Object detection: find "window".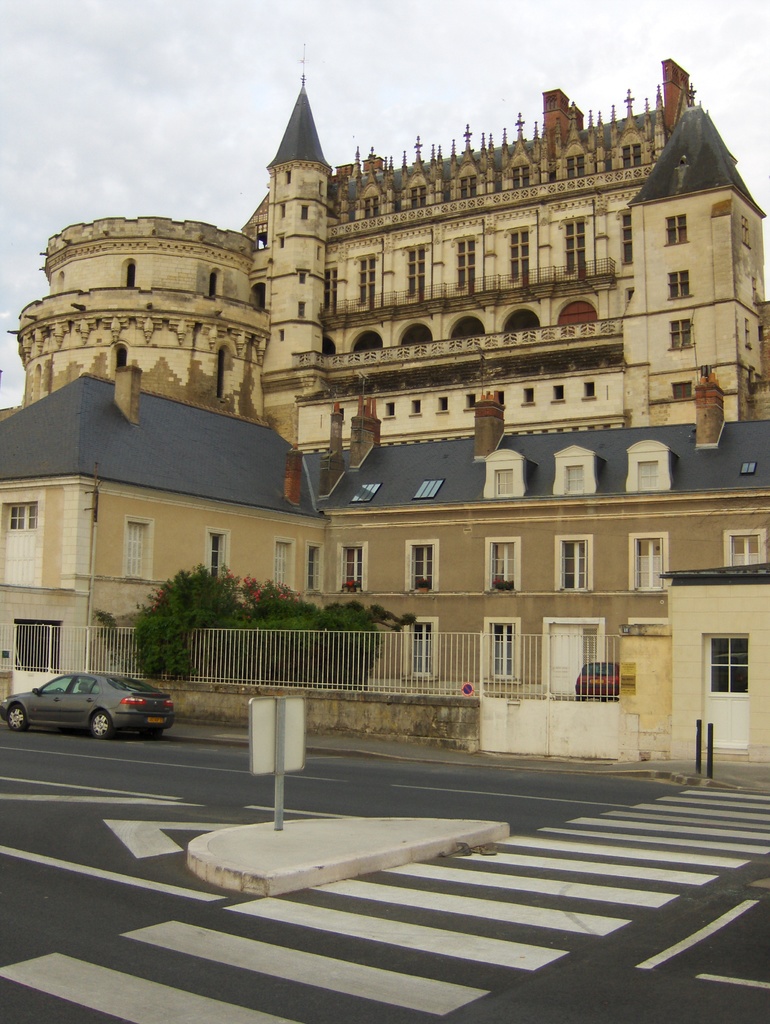
rect(627, 438, 674, 493).
